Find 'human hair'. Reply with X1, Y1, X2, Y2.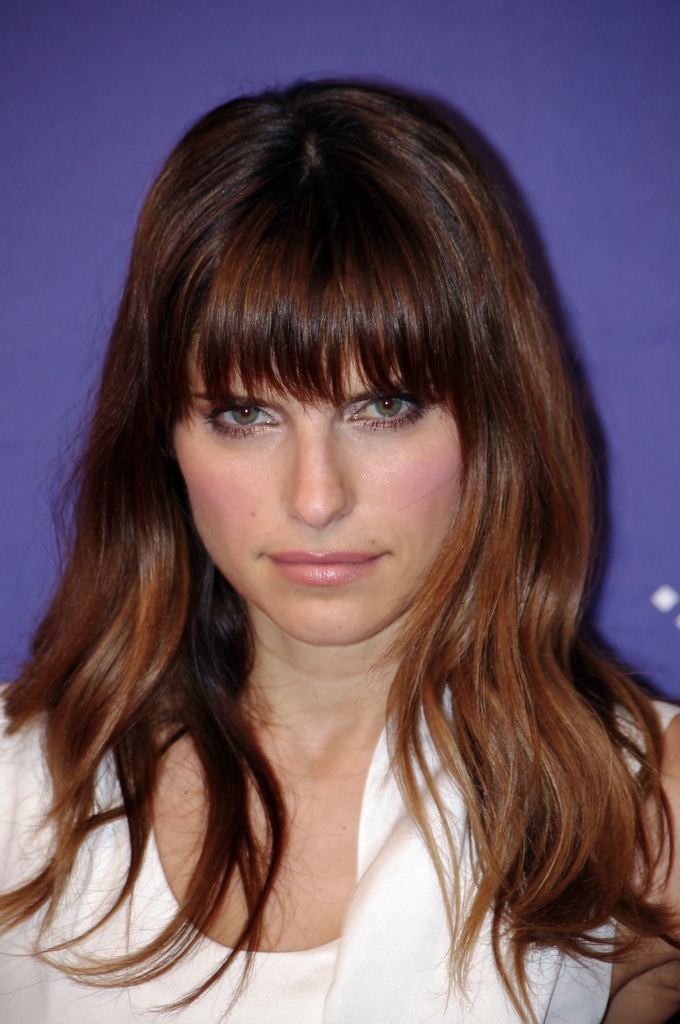
0, 67, 668, 1023.
